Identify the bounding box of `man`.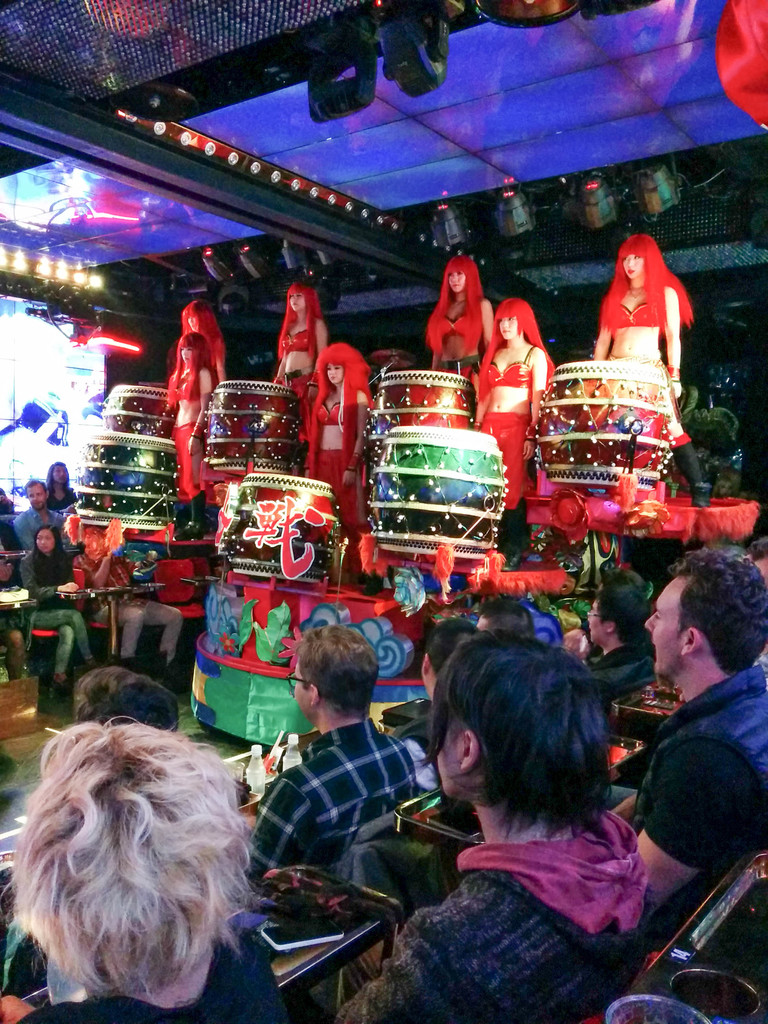
pyautogui.locateOnScreen(393, 615, 484, 753).
